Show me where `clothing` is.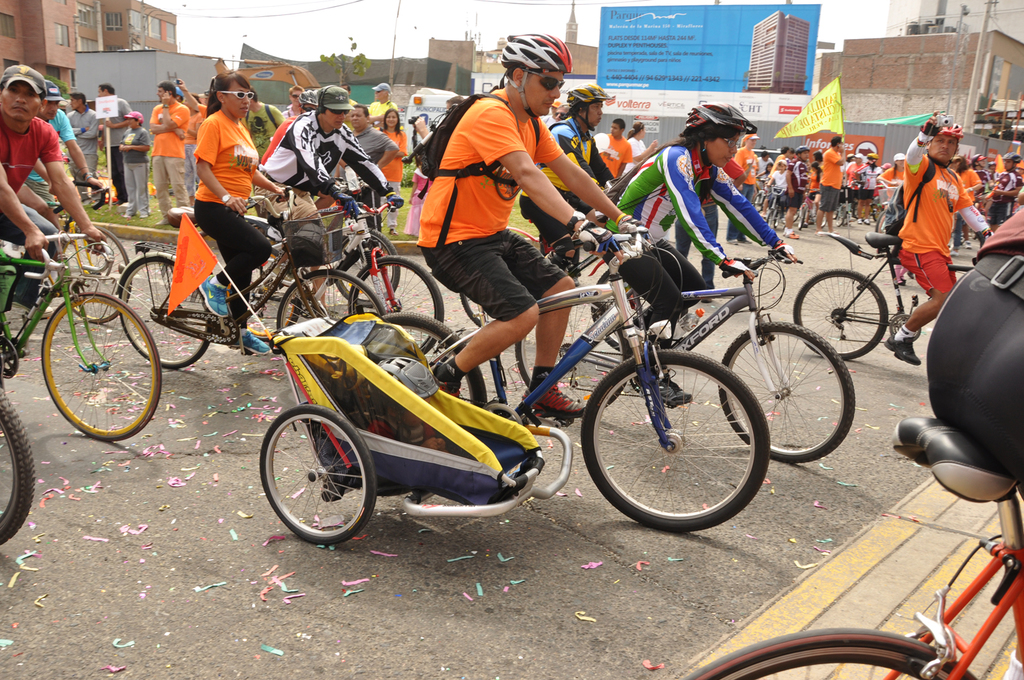
`clothing` is at [x1=767, y1=168, x2=790, y2=199].
